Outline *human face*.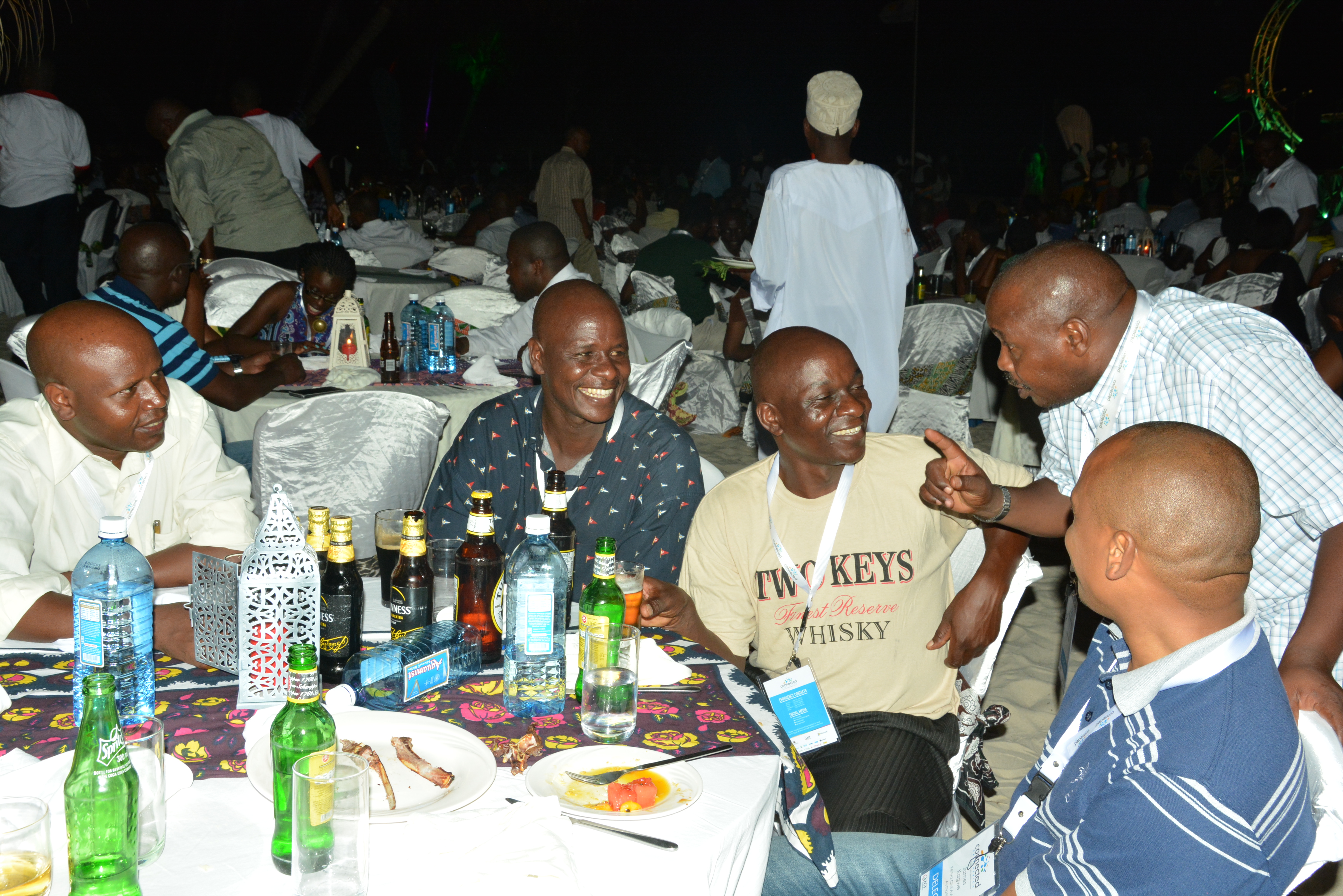
Outline: <region>22, 98, 50, 133</region>.
